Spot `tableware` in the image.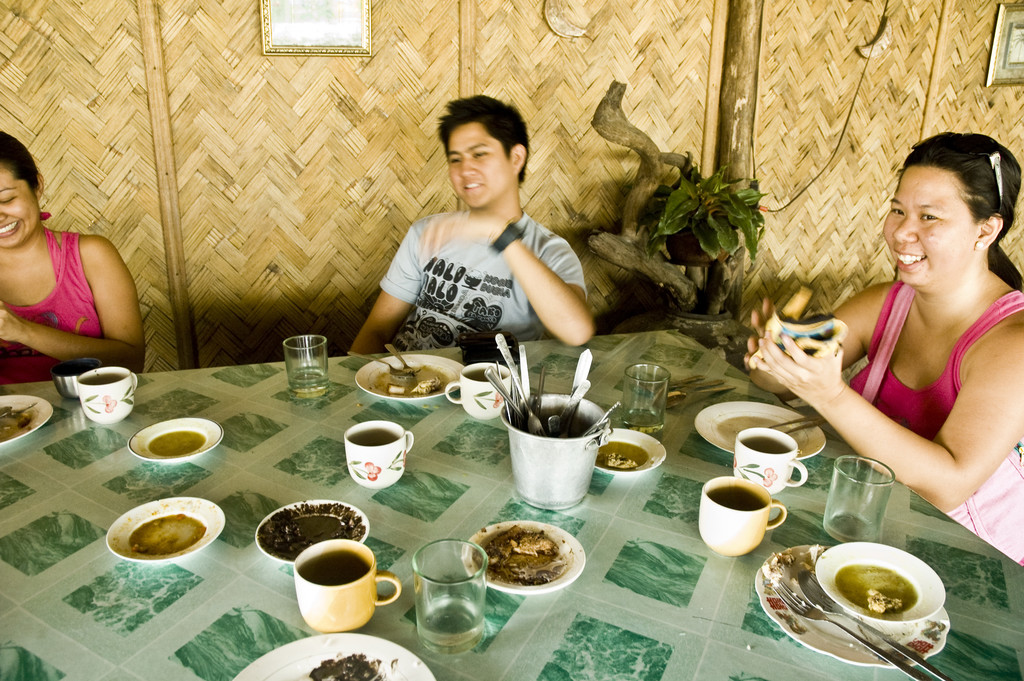
`tableware` found at 592:426:662:480.
